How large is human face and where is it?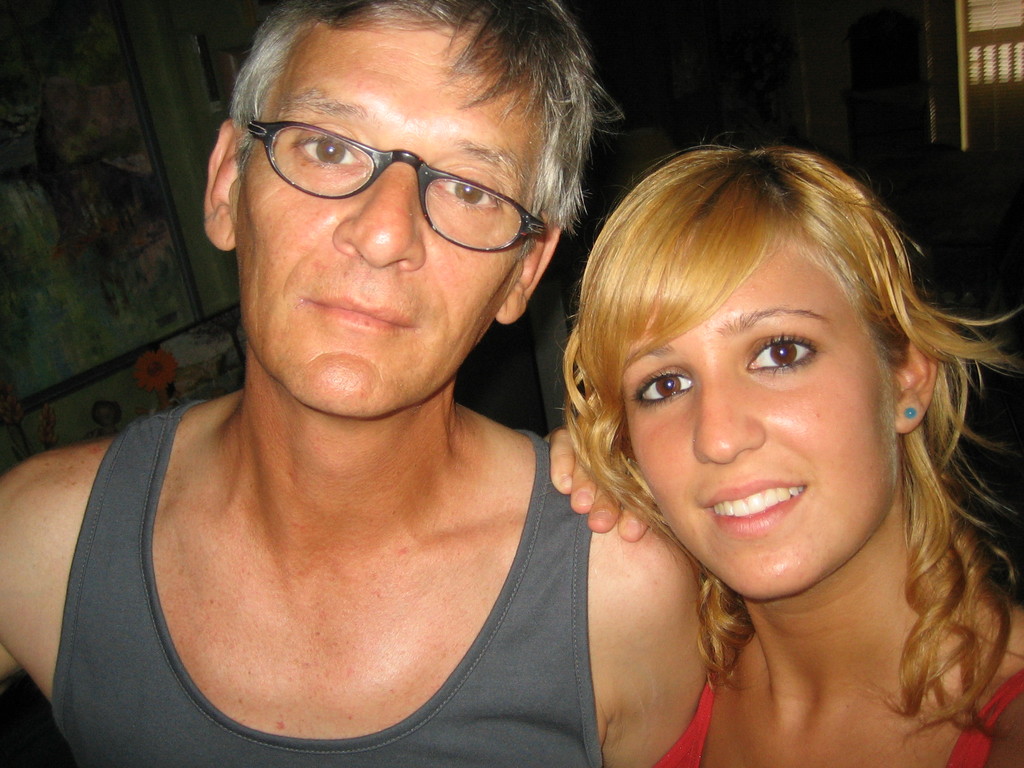
Bounding box: select_region(233, 19, 534, 420).
